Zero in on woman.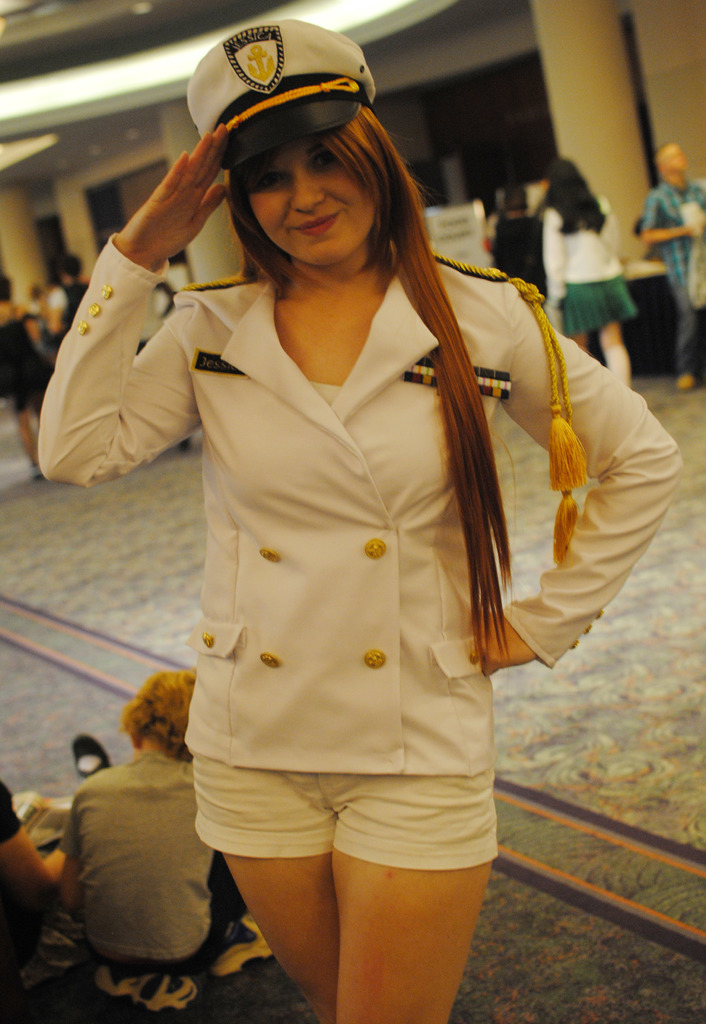
Zeroed in: <bbox>44, 24, 684, 1022</bbox>.
